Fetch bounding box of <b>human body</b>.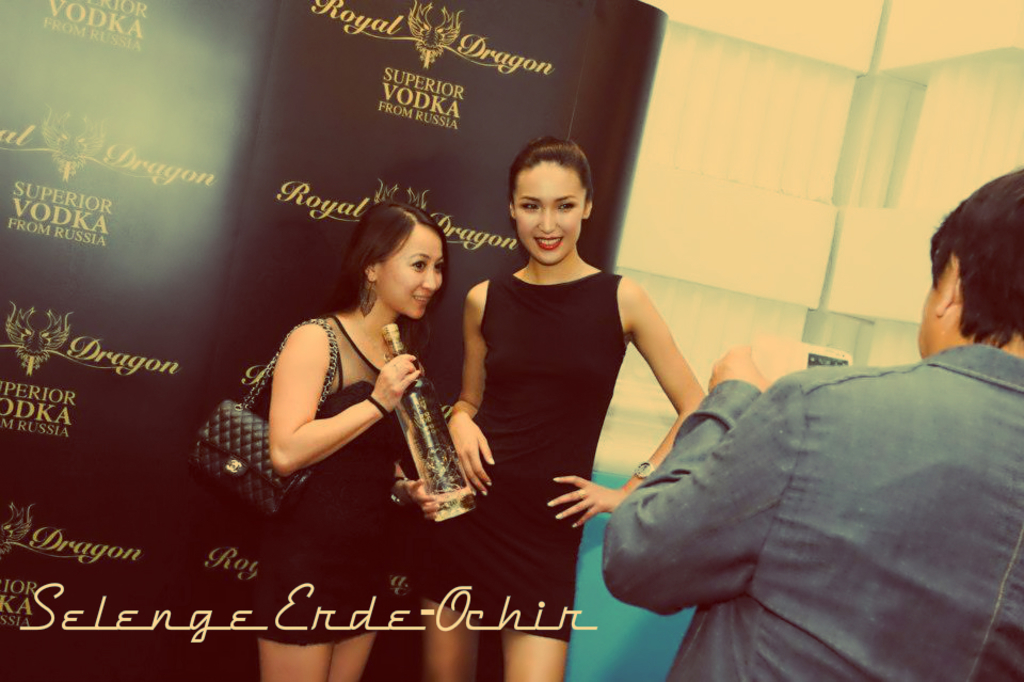
Bbox: <box>444,142,699,620</box>.
